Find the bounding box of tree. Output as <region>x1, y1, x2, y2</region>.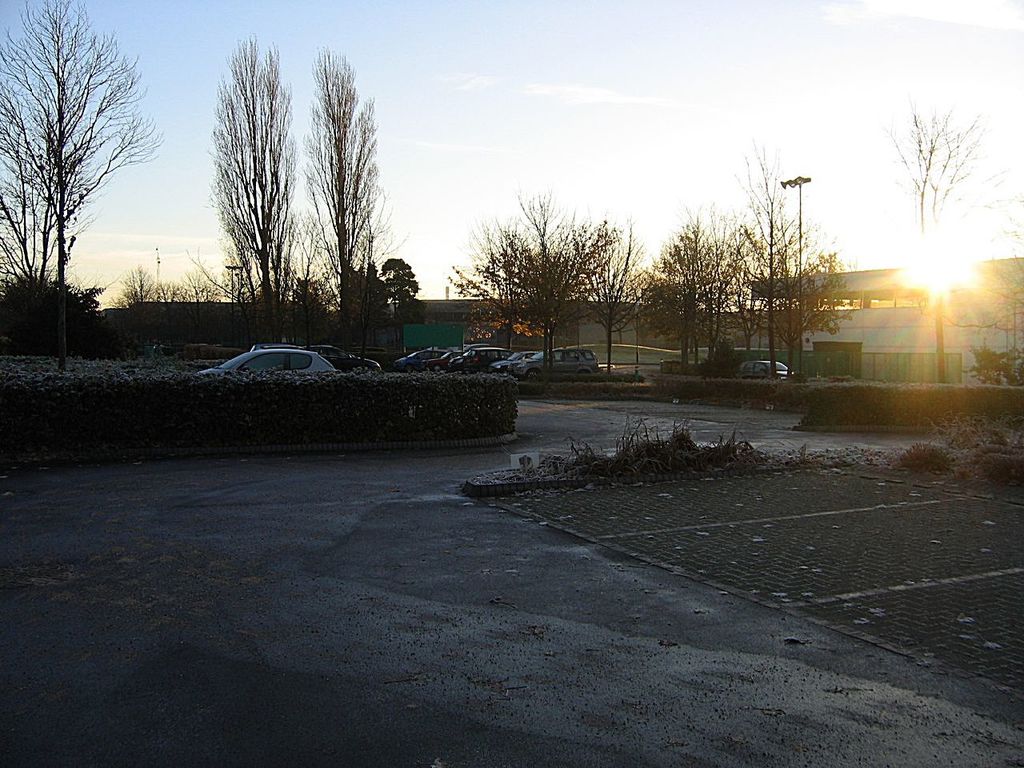
<region>649, 209, 746, 394</region>.
